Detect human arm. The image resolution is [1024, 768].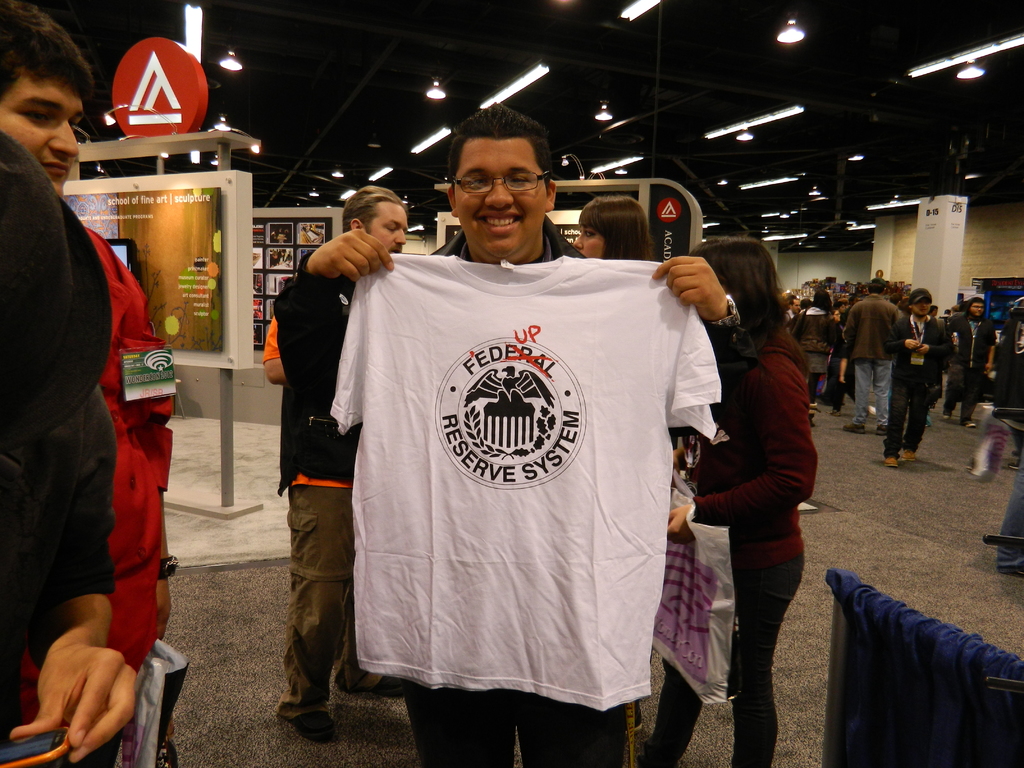
896:319:918:349.
